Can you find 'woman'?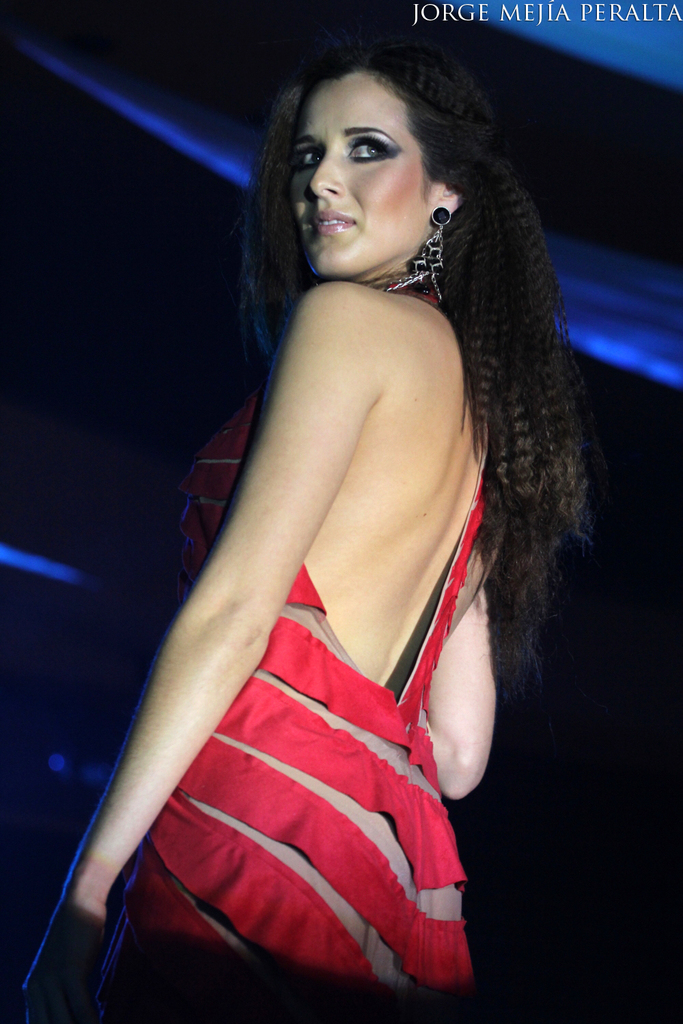
Yes, bounding box: {"x1": 83, "y1": 42, "x2": 586, "y2": 998}.
